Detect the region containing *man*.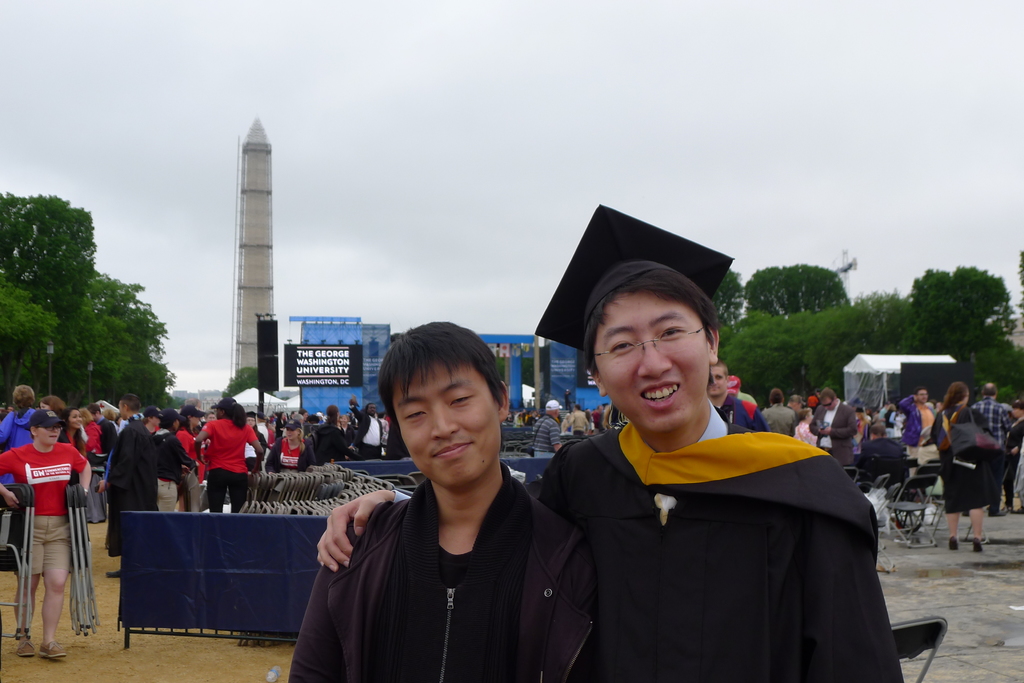
[x1=896, y1=388, x2=941, y2=449].
